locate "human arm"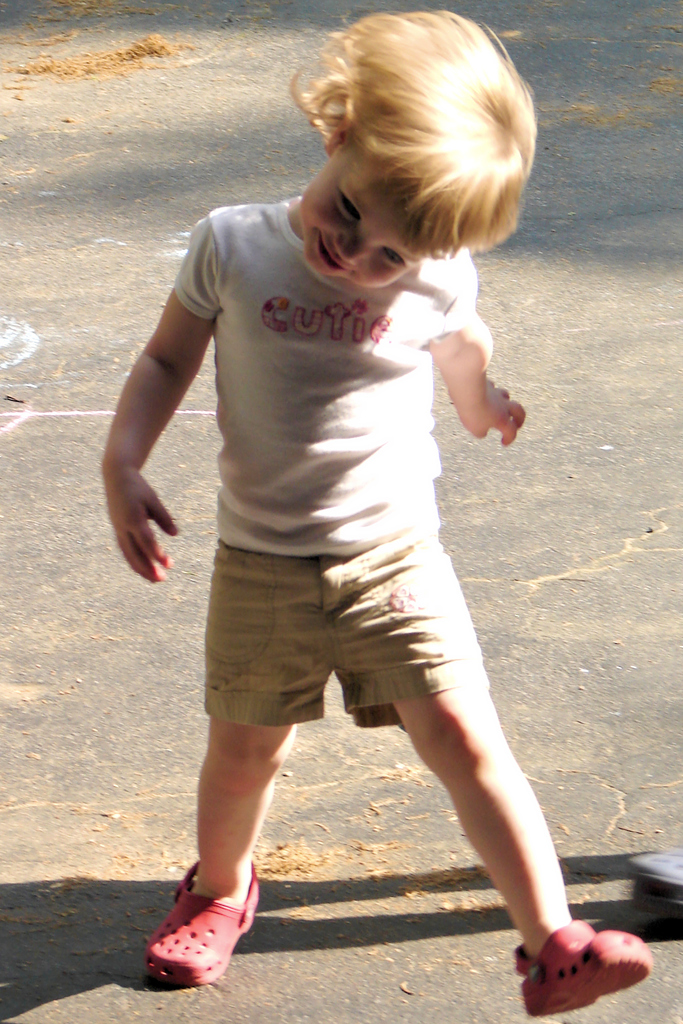
detection(420, 259, 534, 460)
